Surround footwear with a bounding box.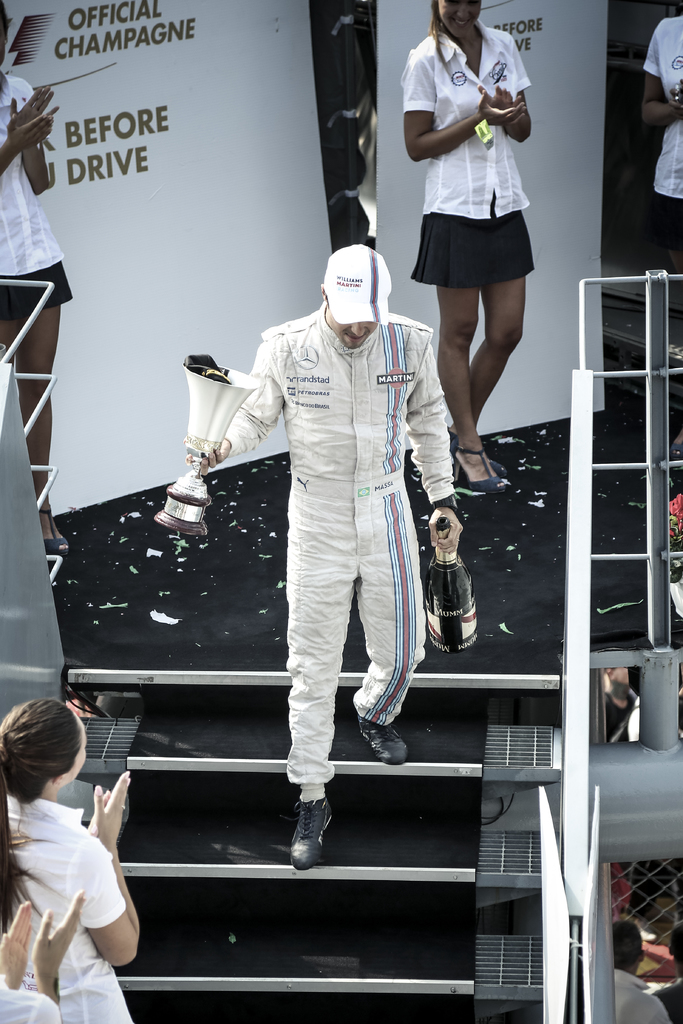
<box>277,785,345,870</box>.
